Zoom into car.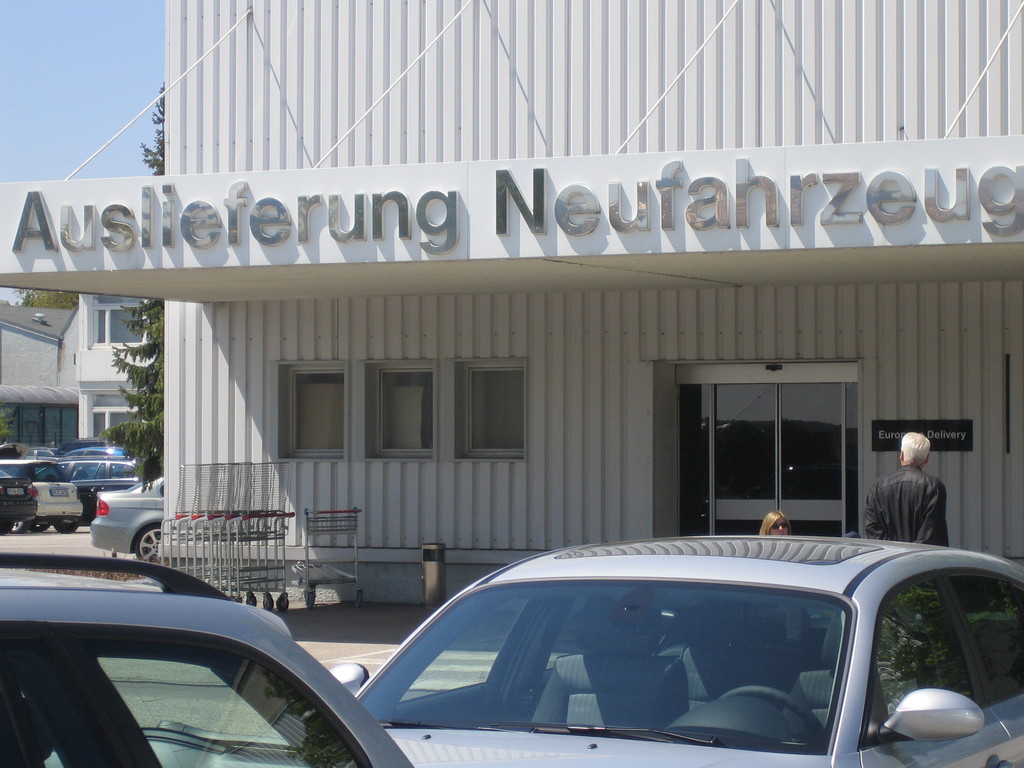
Zoom target: {"left": 0, "top": 552, "right": 413, "bottom": 767}.
